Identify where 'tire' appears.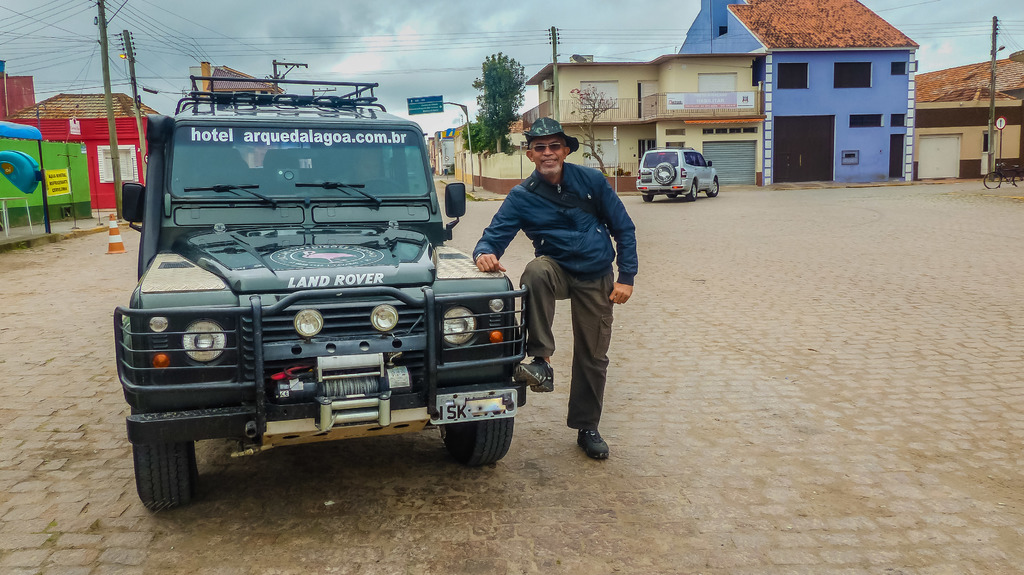
Appears at <region>1010, 166, 1023, 188</region>.
